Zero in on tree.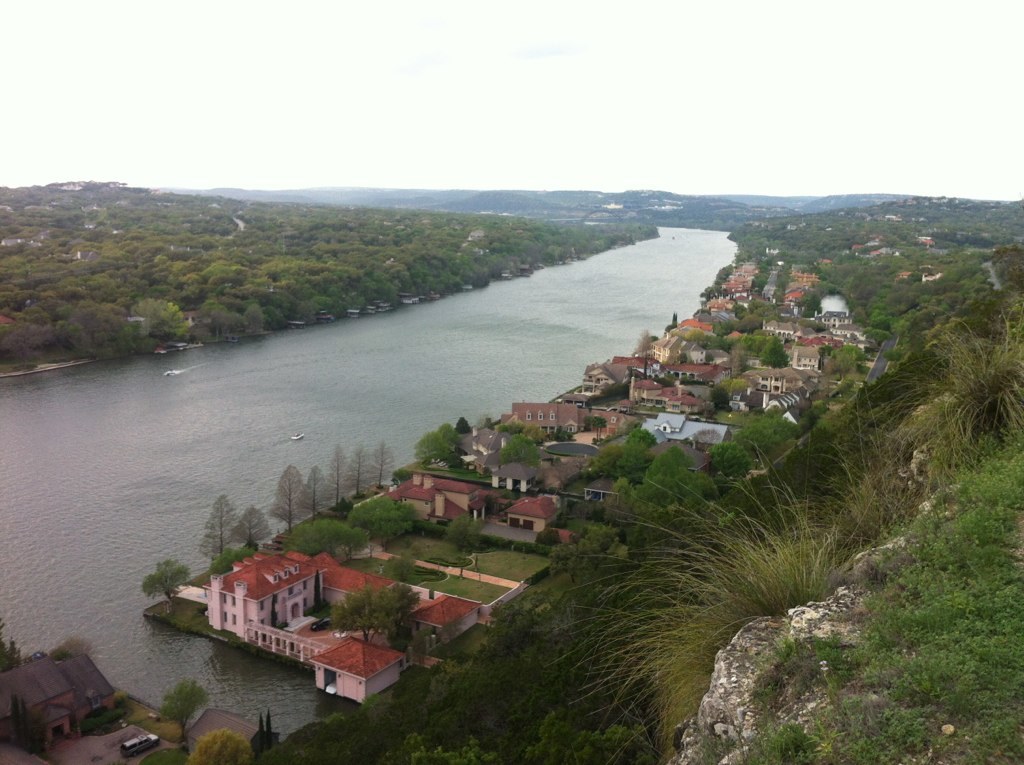
Zeroed in: box(236, 505, 270, 545).
